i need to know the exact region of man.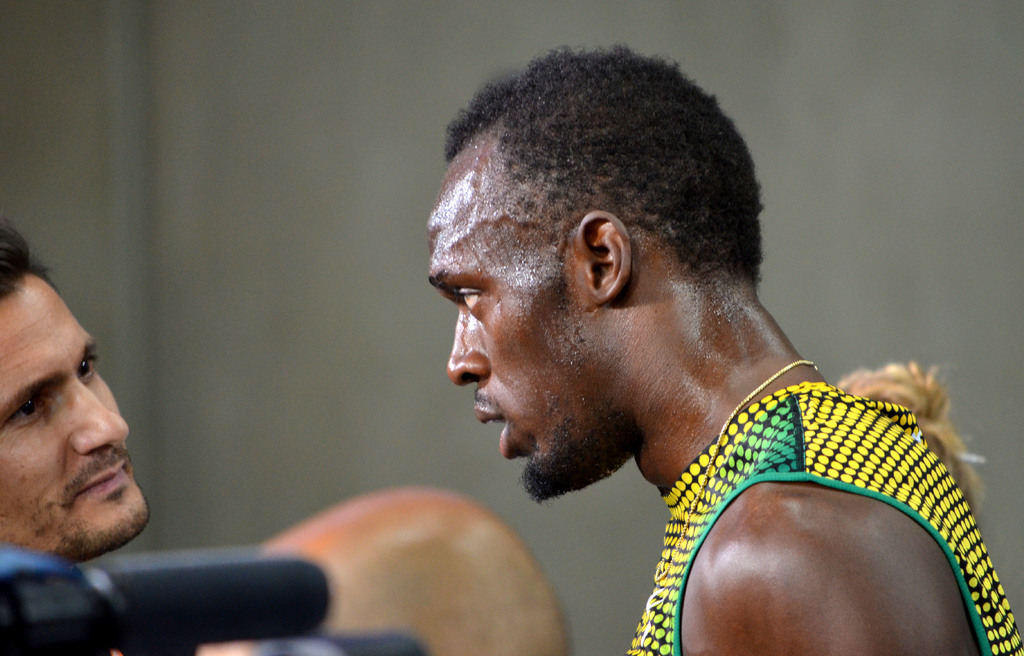
Region: crop(355, 48, 1014, 631).
